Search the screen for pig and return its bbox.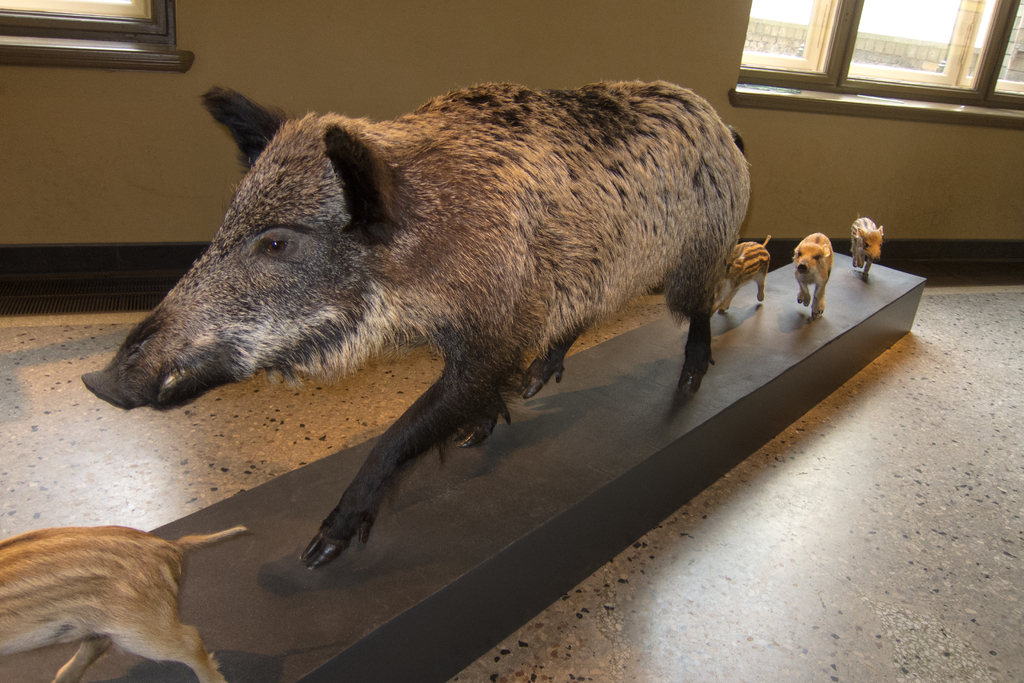
Found: region(705, 233, 769, 317).
